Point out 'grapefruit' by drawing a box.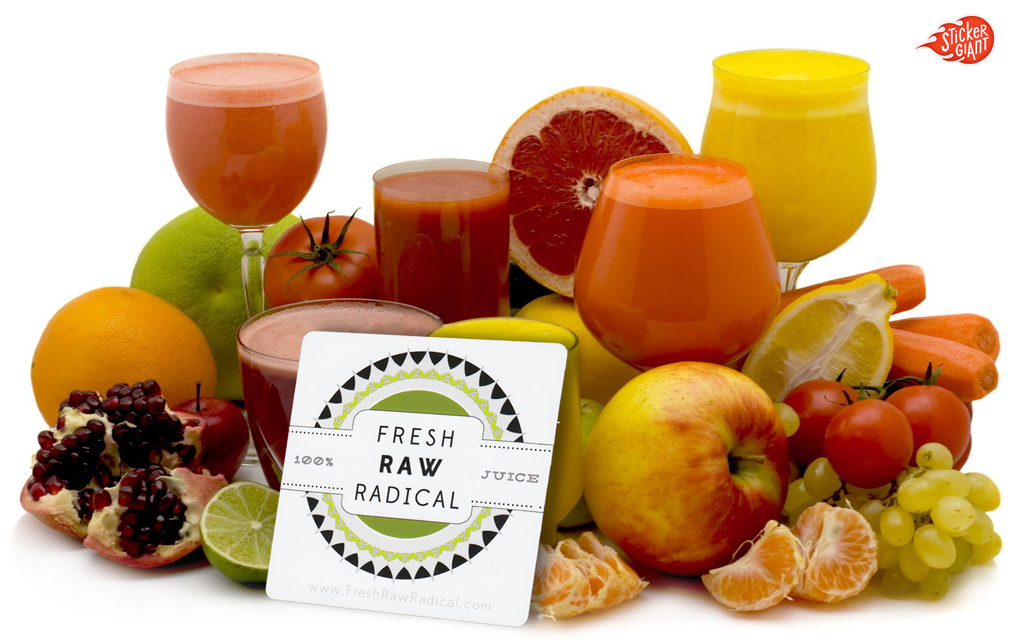
l=31, t=283, r=216, b=428.
